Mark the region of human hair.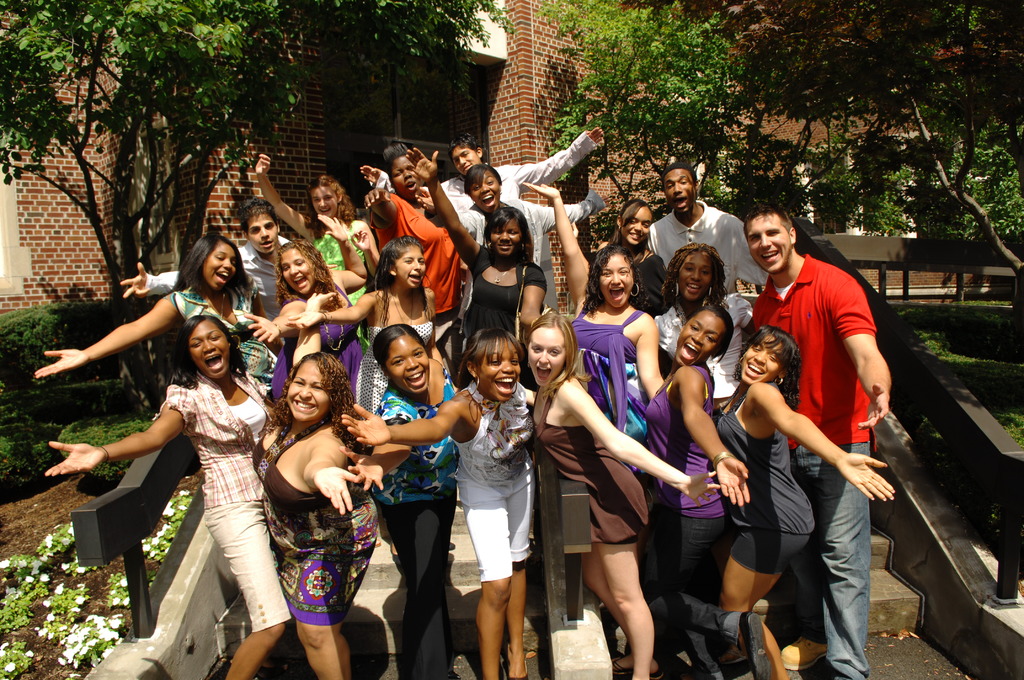
Region: 268/361/340/442.
